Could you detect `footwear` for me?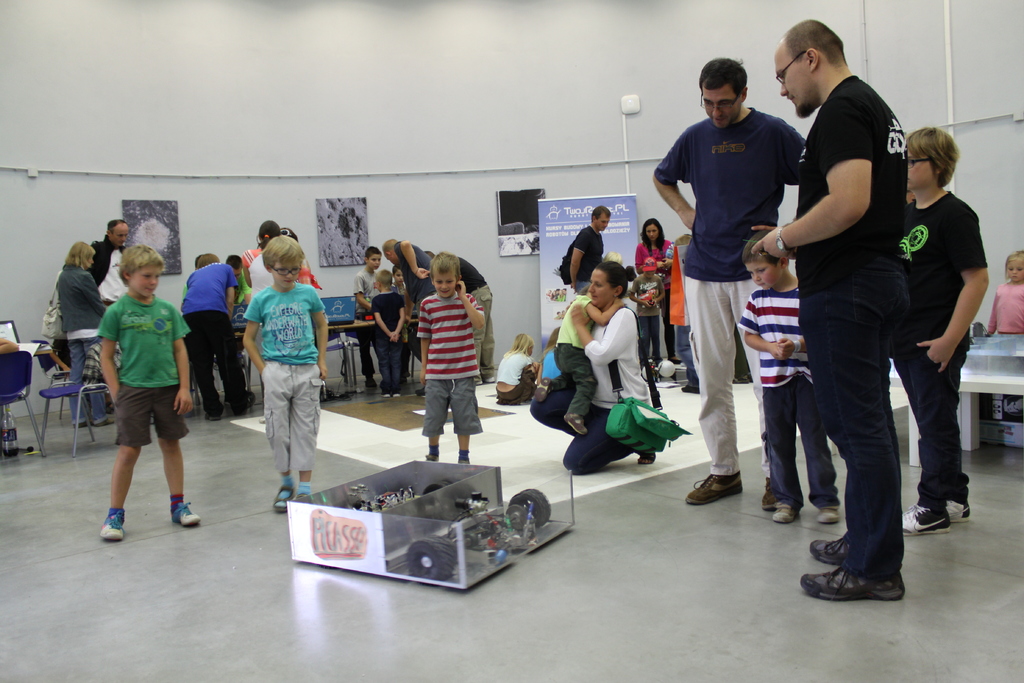
Detection result: l=639, t=448, r=653, b=467.
